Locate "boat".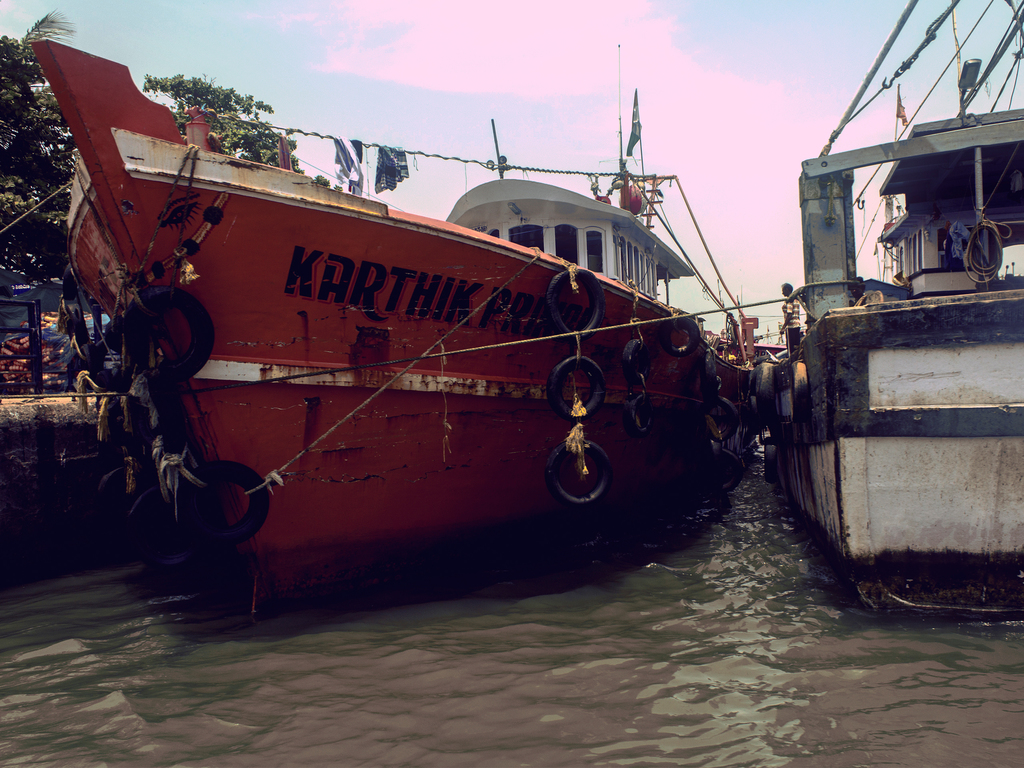
Bounding box: <box>768,0,1023,616</box>.
